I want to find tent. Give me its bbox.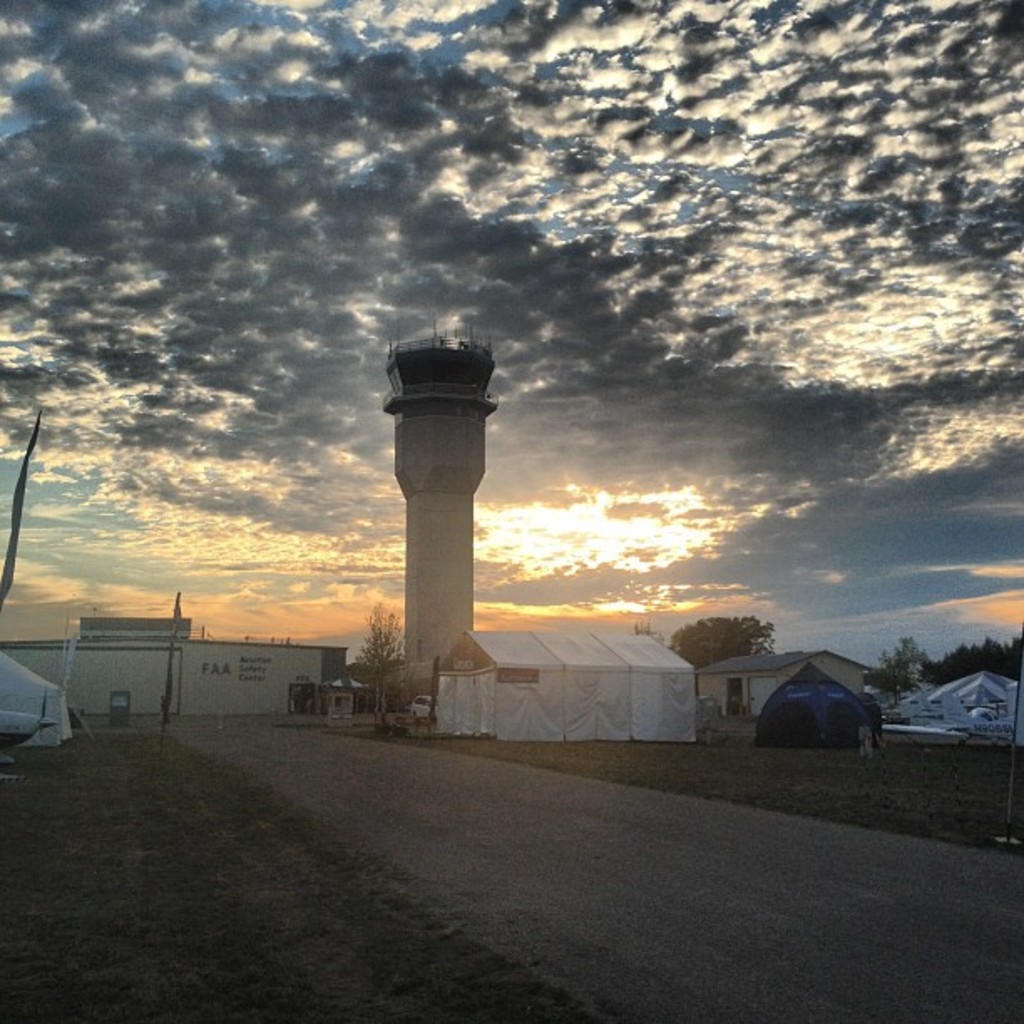
crop(939, 666, 1022, 719).
